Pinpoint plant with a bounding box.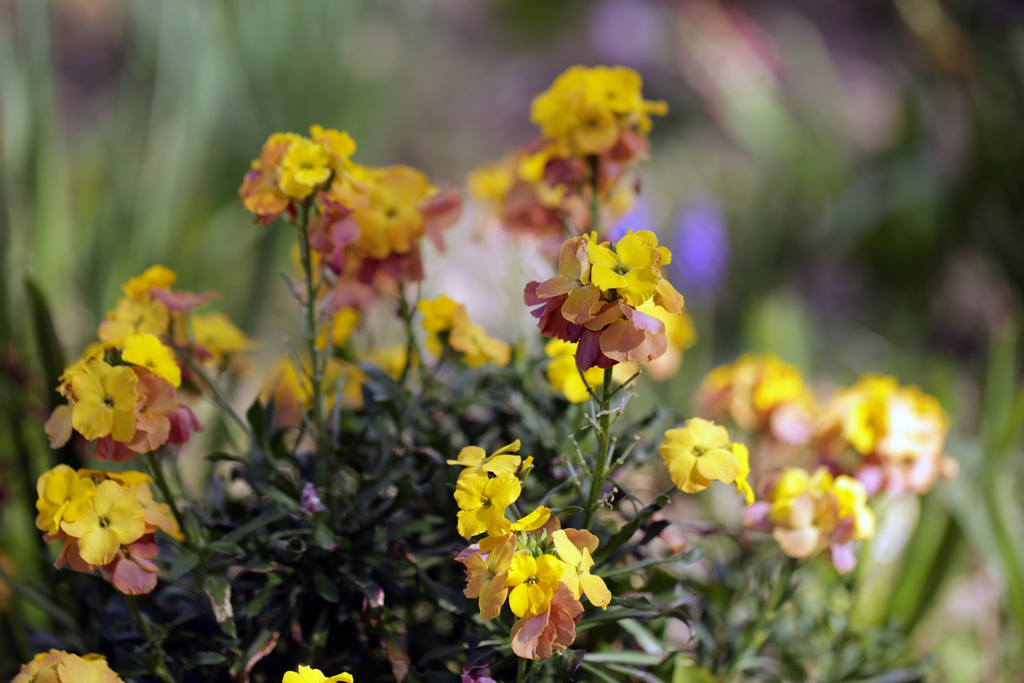
detection(15, 49, 952, 665).
